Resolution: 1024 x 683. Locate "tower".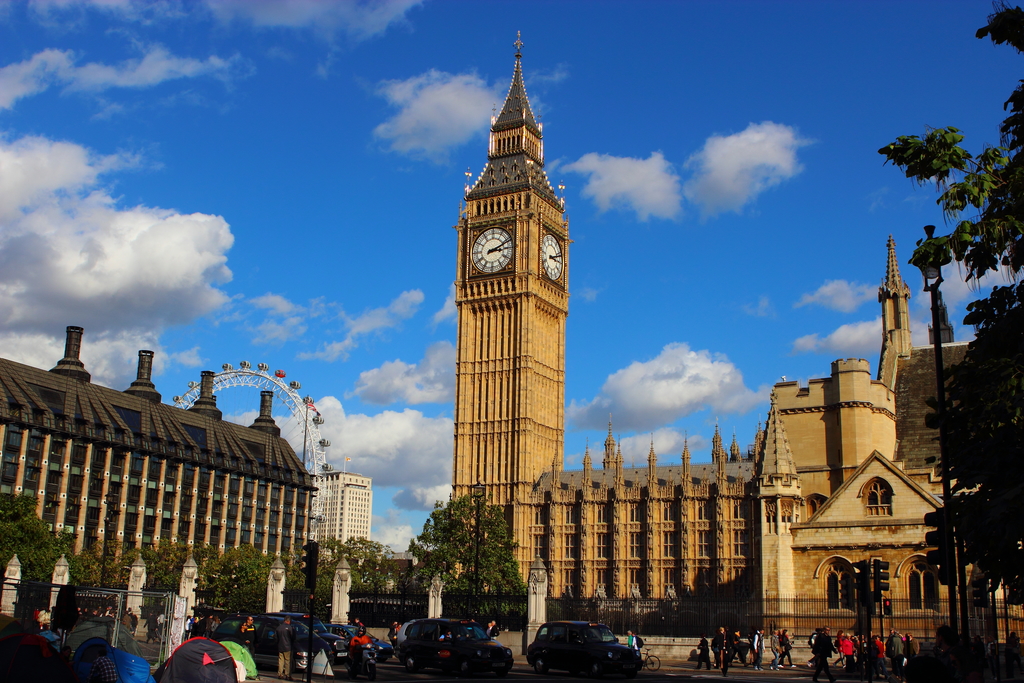
x1=451 y1=21 x2=1000 y2=638.
